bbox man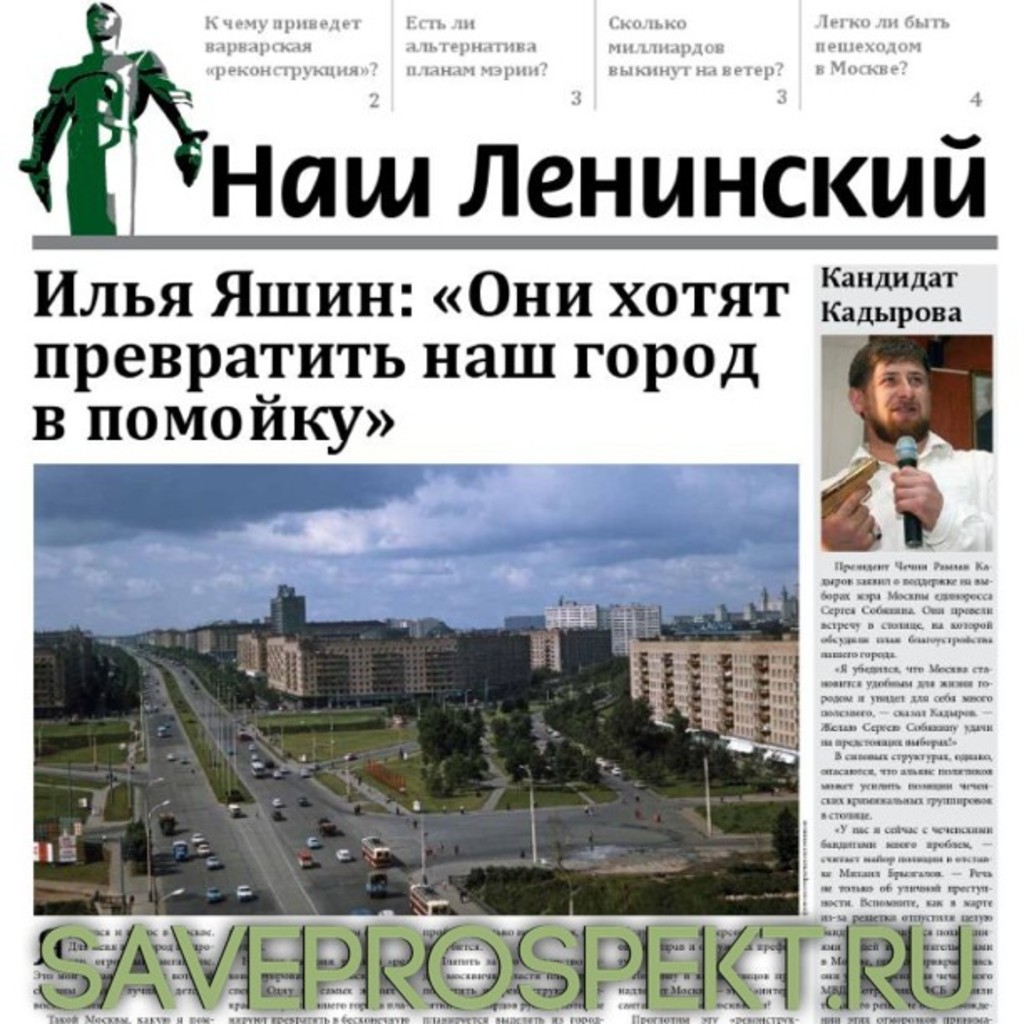
(817, 338, 996, 554)
